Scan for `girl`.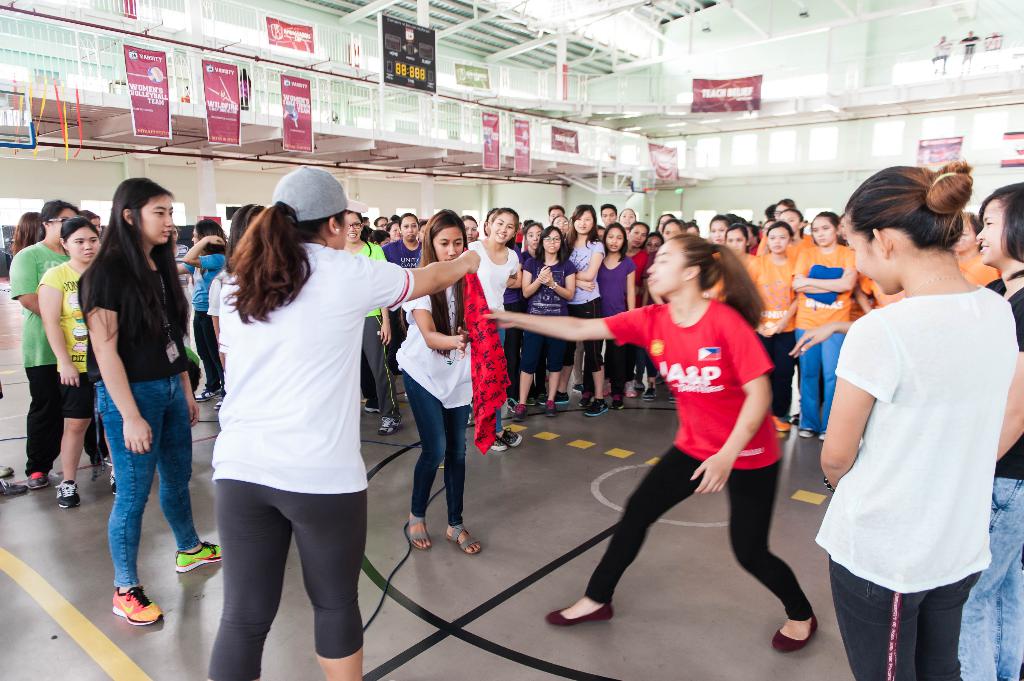
Scan result: [x1=463, y1=204, x2=519, y2=444].
